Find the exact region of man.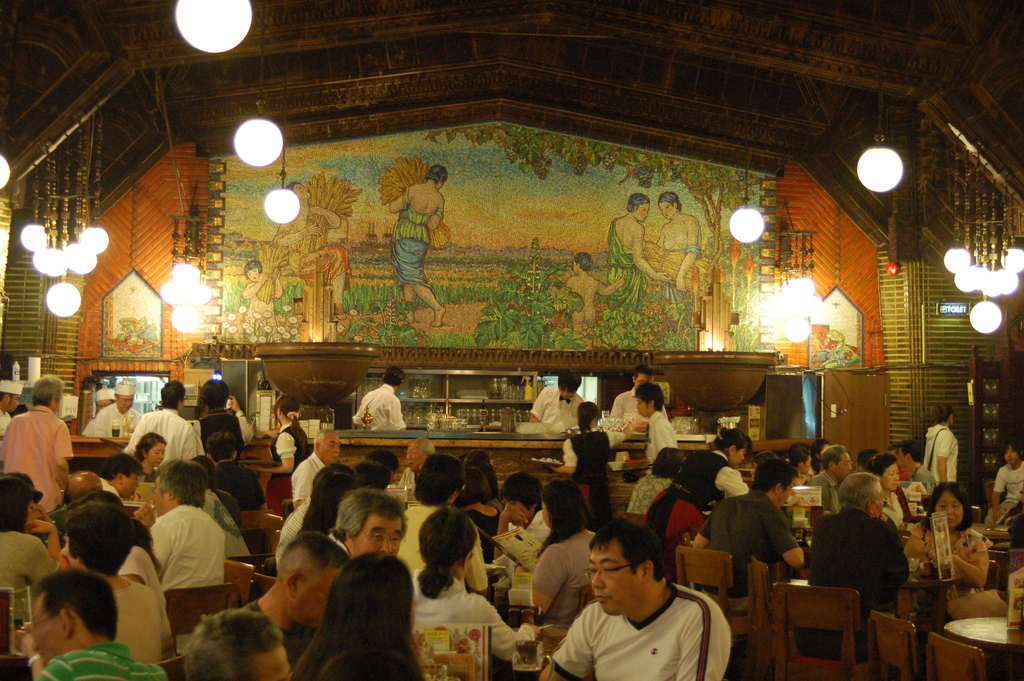
Exact region: (left=89, top=384, right=145, bottom=439).
